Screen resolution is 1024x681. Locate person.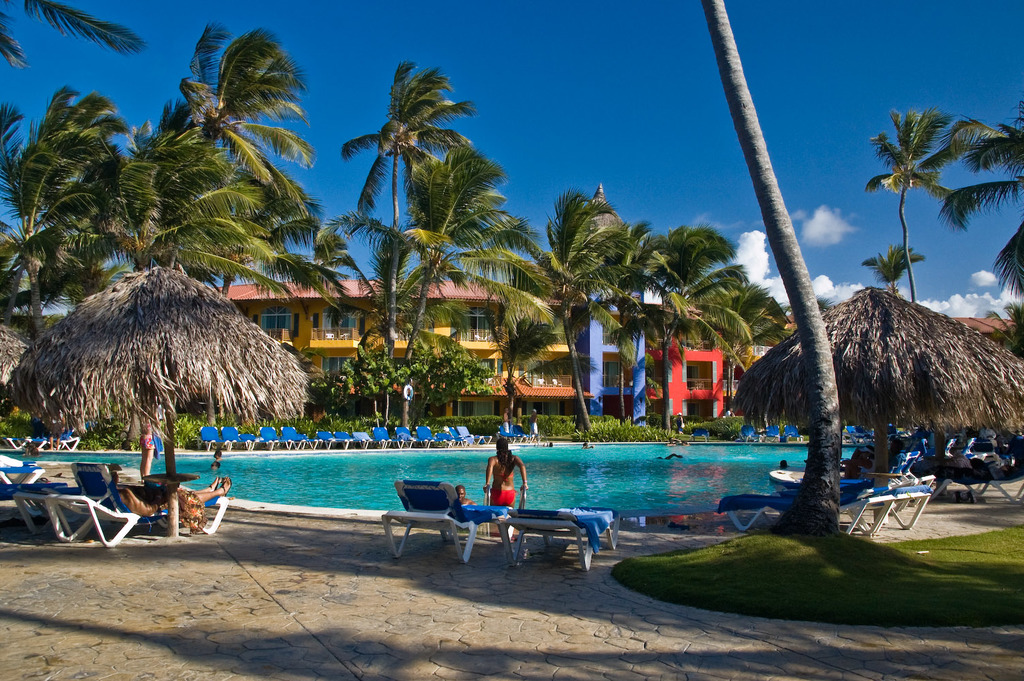
bbox=(502, 407, 511, 437).
